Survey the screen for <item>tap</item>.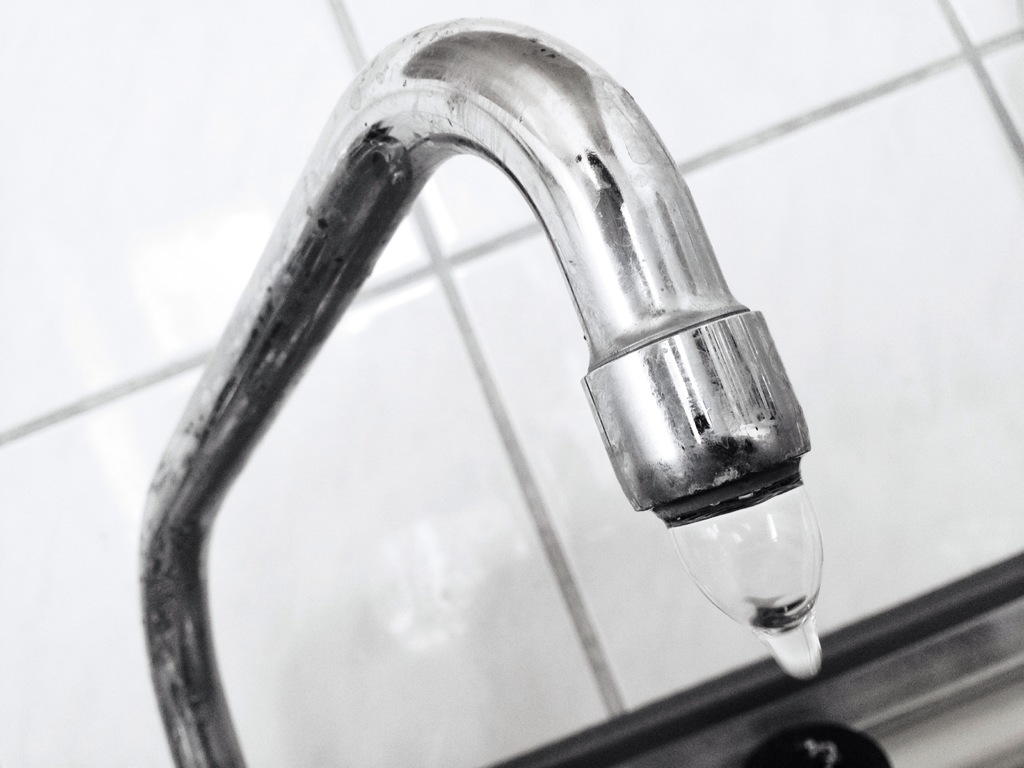
Survey found: <region>139, 19, 808, 767</region>.
